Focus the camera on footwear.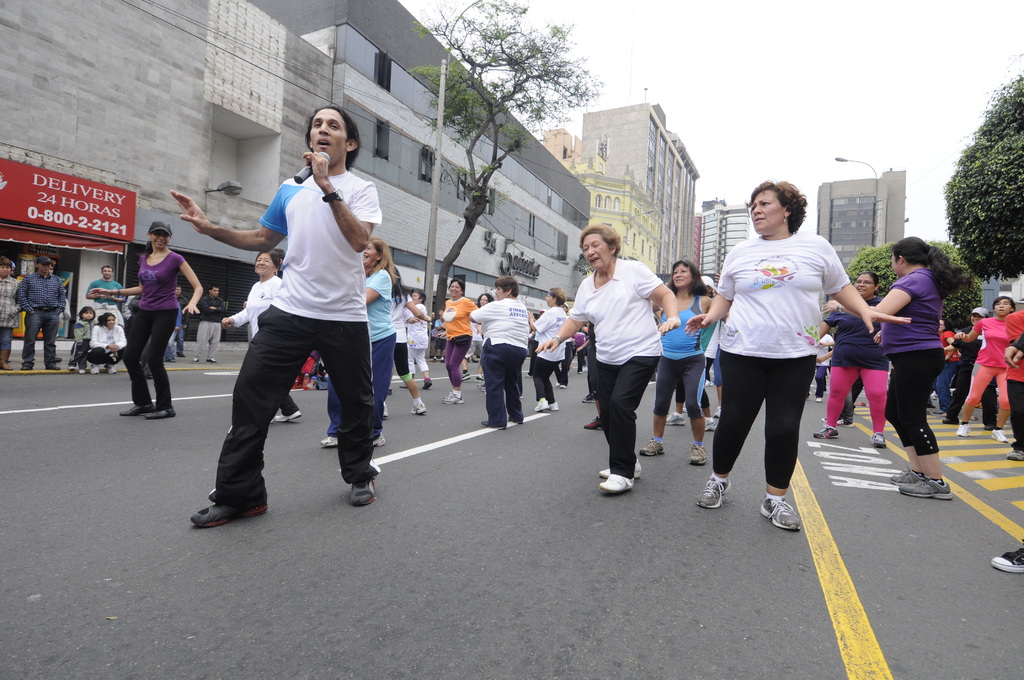
Focus region: l=698, t=474, r=733, b=506.
